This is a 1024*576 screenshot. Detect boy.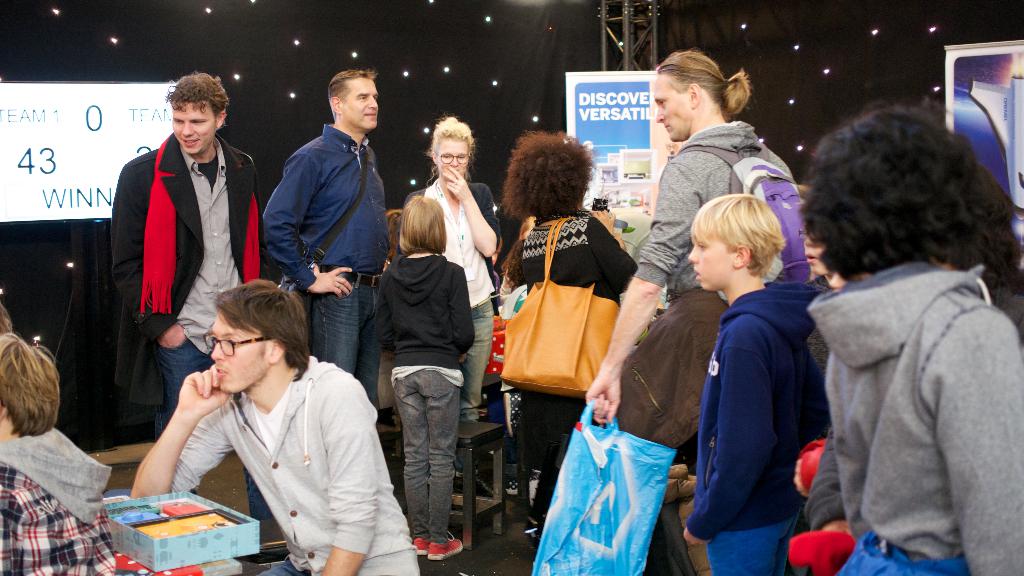
[681,192,830,575].
